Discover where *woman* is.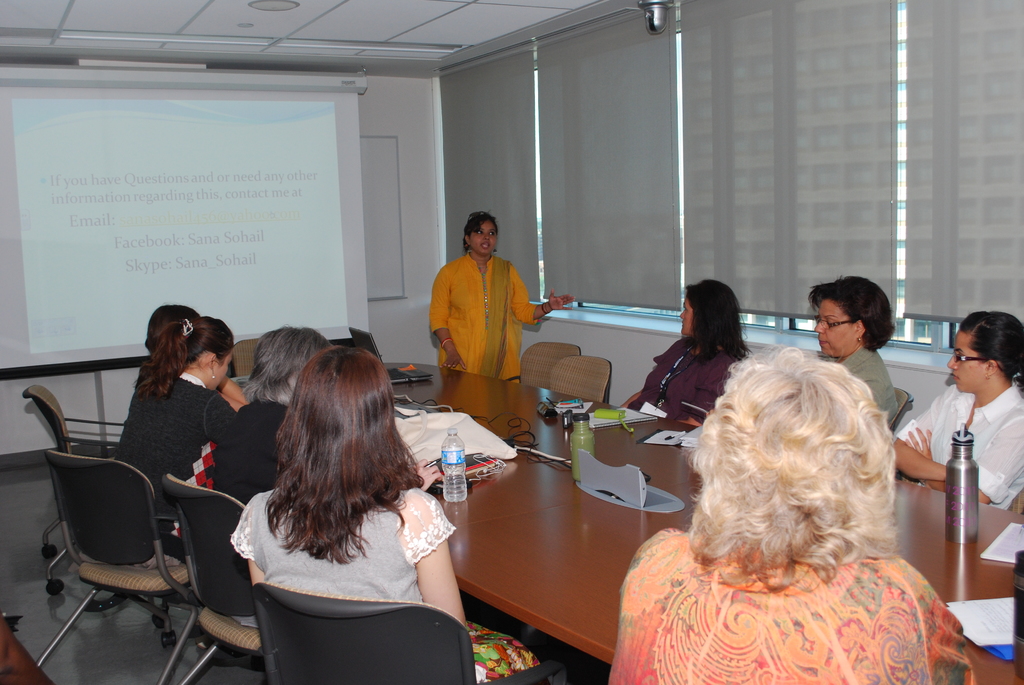
Discovered at 893/312/1023/510.
